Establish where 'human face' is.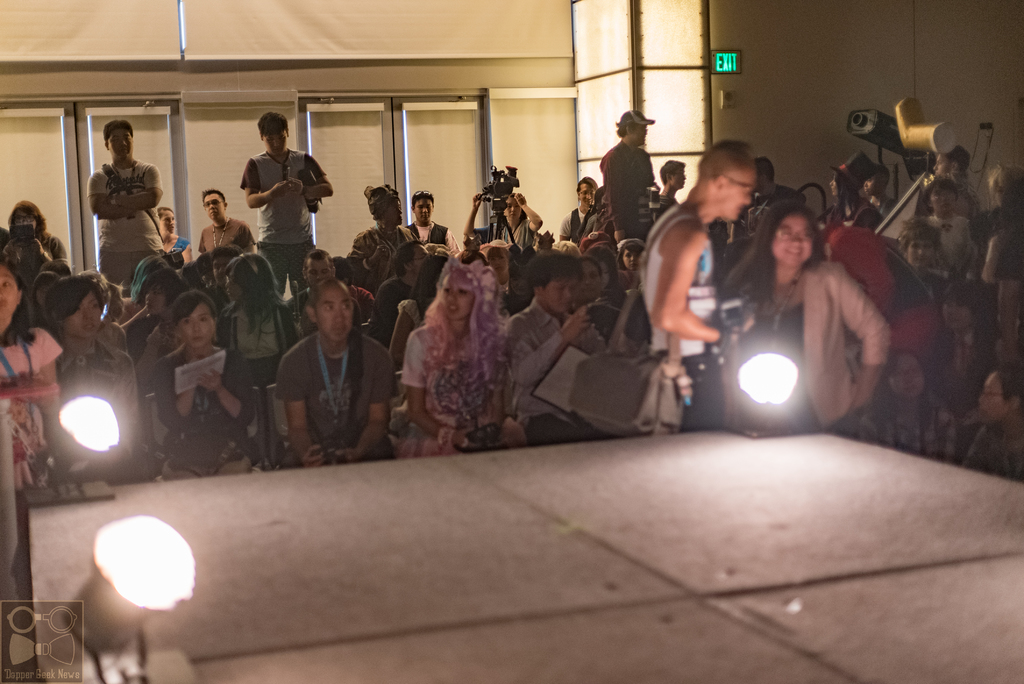
Established at <box>493,253,507,275</box>.
